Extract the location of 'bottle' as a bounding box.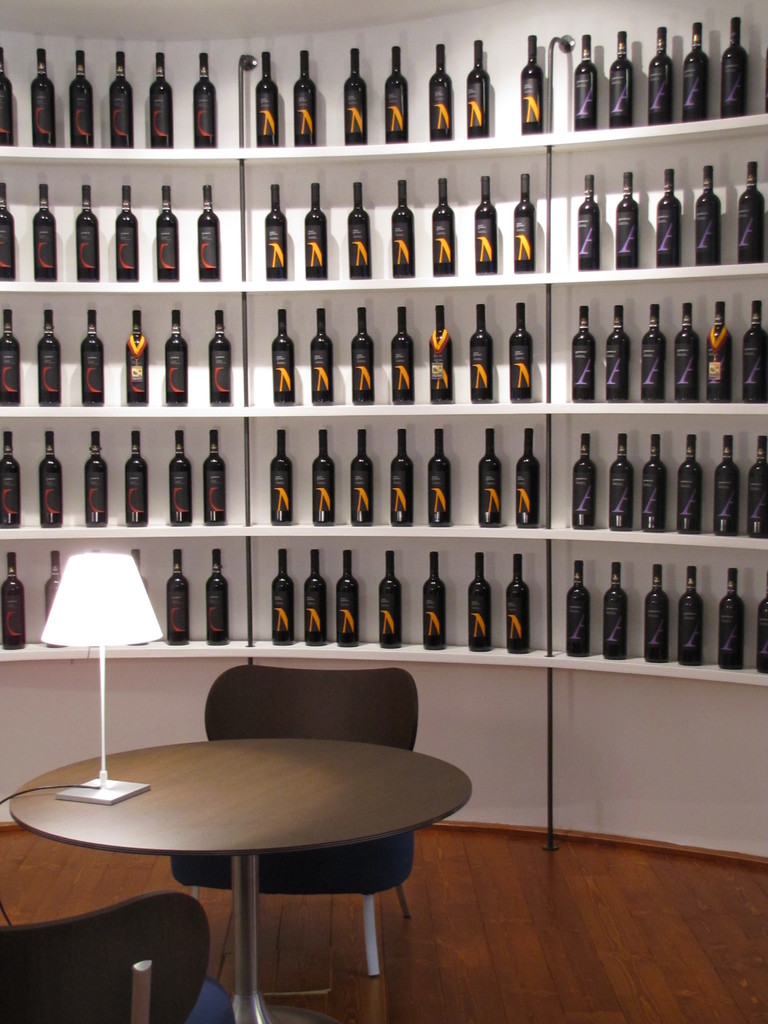
left=206, top=430, right=227, bottom=527.
